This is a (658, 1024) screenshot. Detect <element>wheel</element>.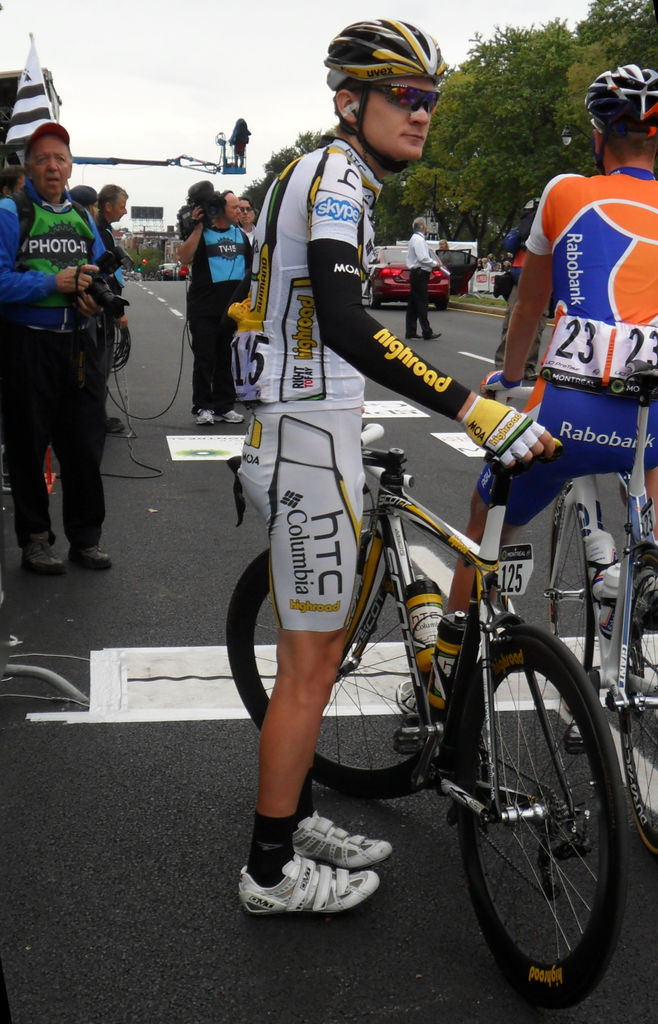
bbox=[433, 292, 451, 308].
